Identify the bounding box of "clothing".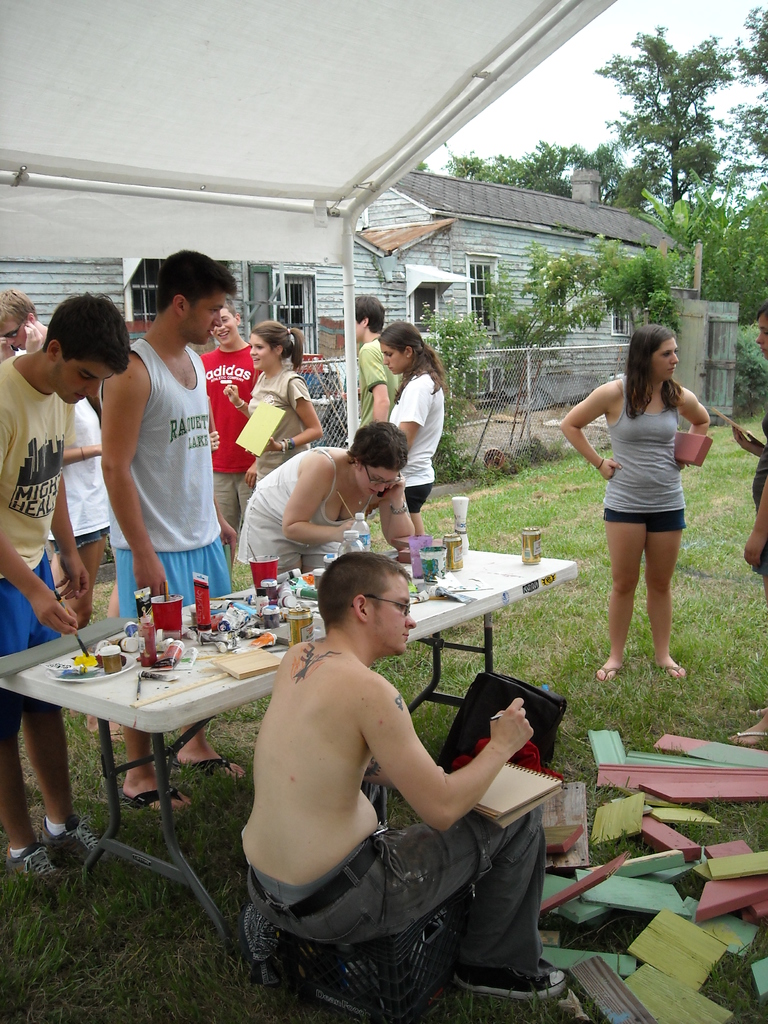
locate(749, 410, 767, 576).
